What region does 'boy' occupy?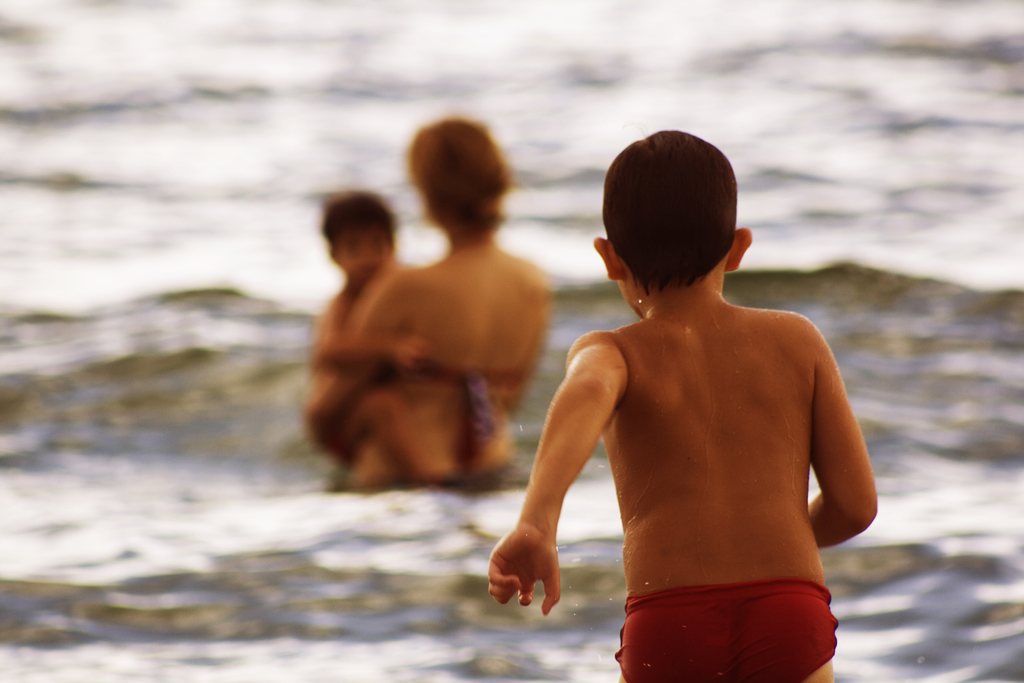
302/183/446/482.
